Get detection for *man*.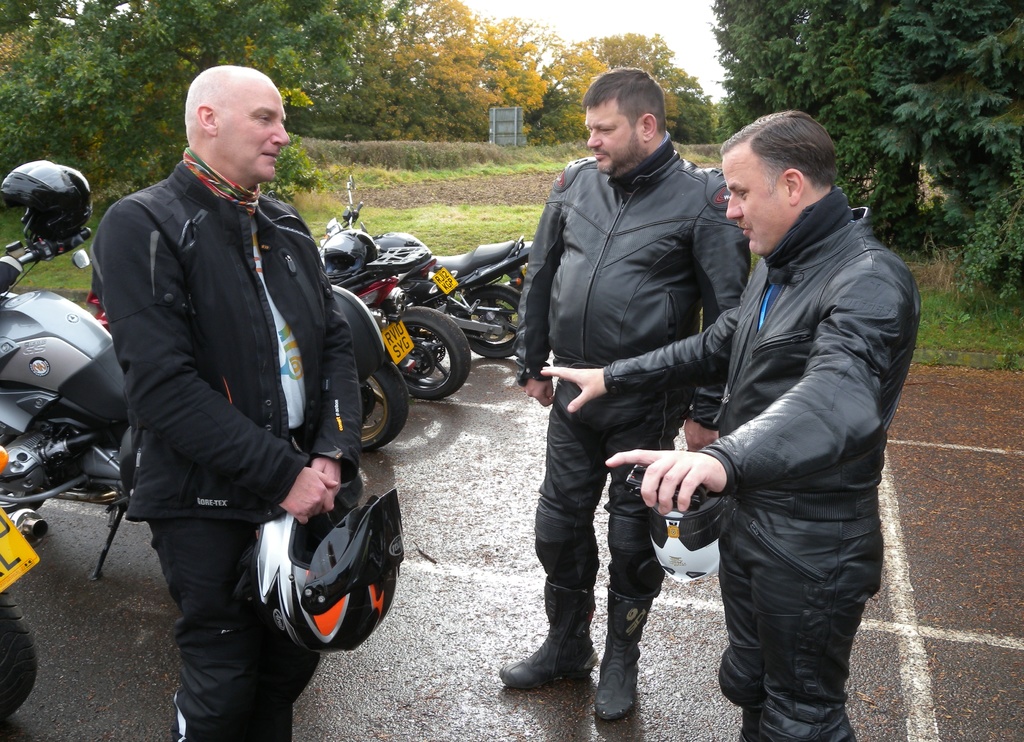
Detection: 499/66/751/715.
